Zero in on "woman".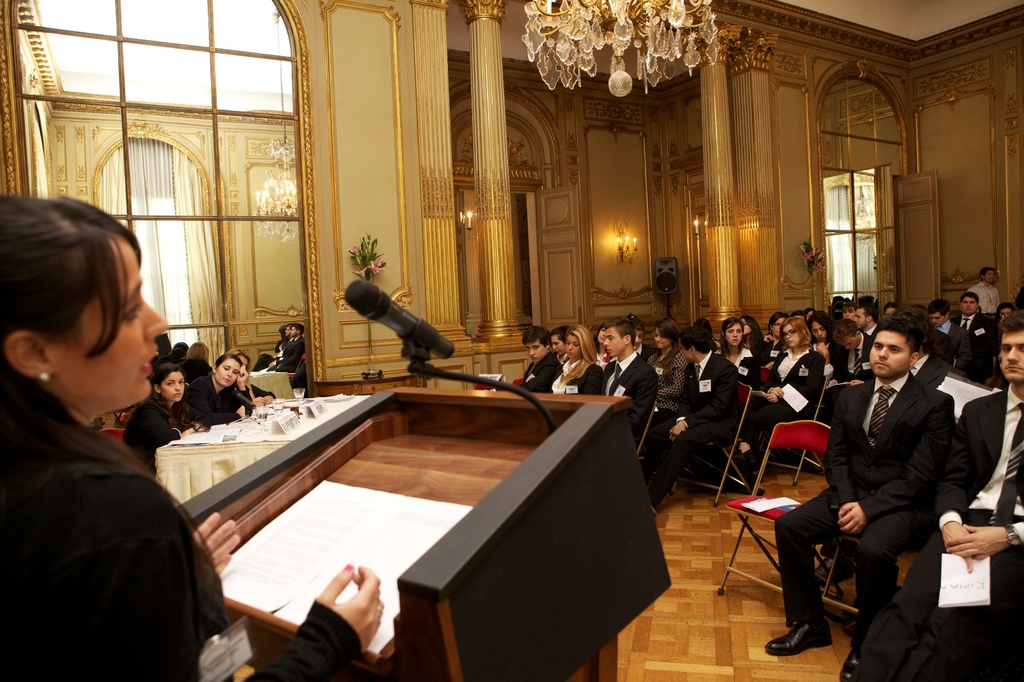
Zeroed in: <bbox>0, 196, 387, 681</bbox>.
